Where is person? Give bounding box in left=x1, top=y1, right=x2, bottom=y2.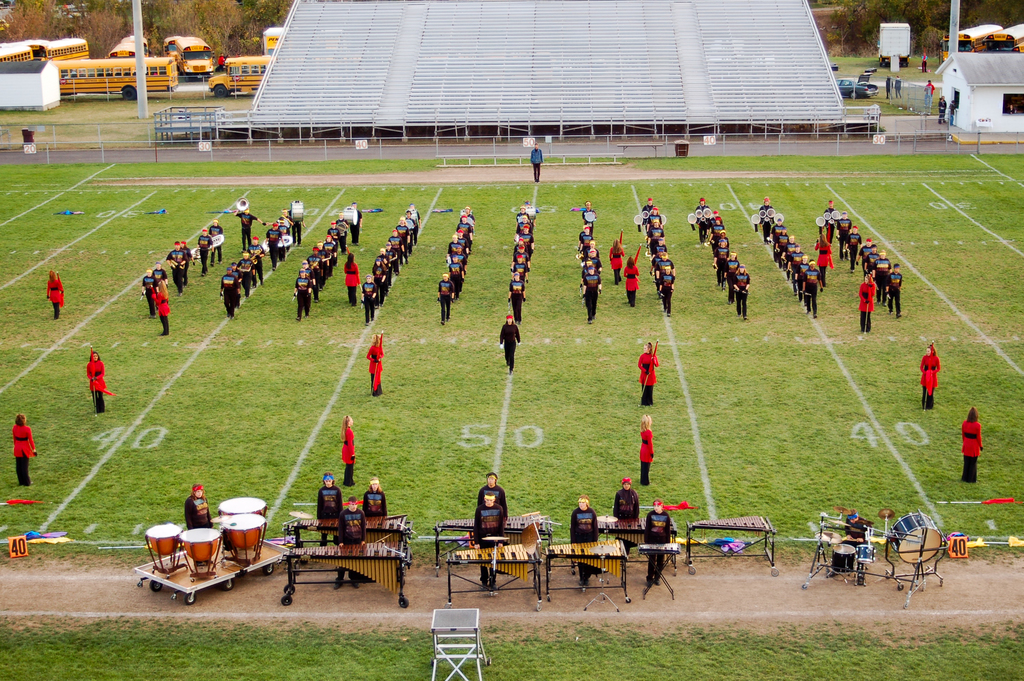
left=338, top=414, right=359, bottom=484.
